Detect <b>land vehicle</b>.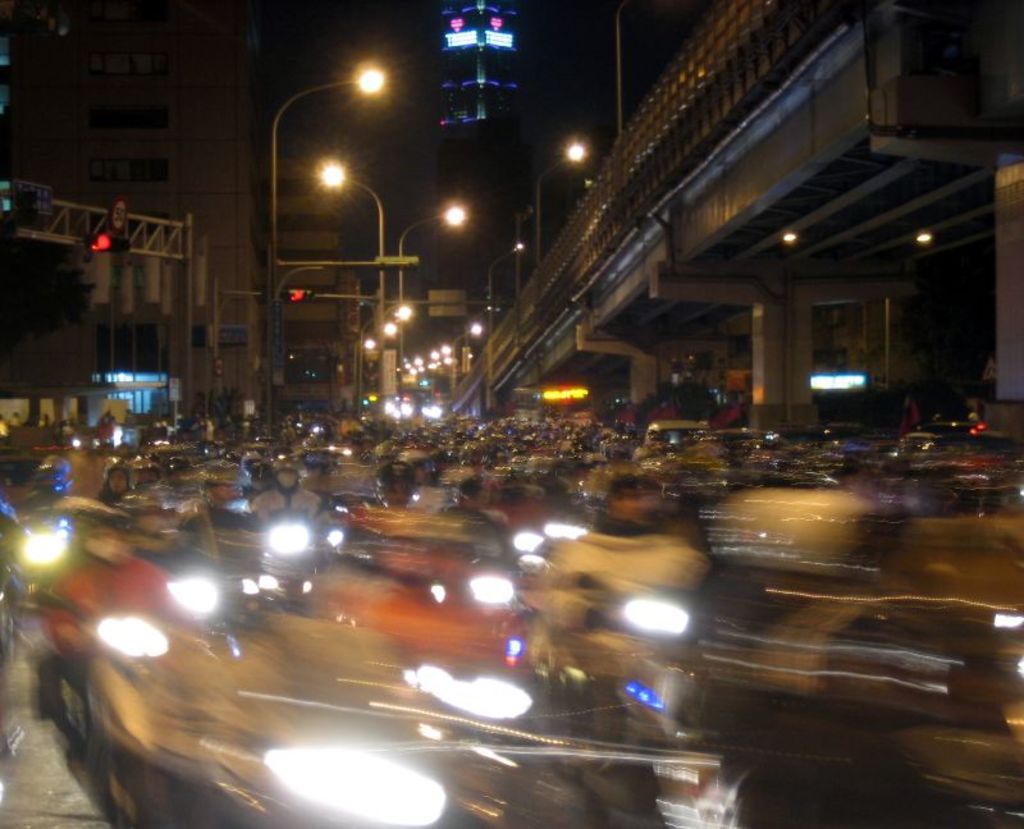
Detected at <region>641, 413, 717, 440</region>.
